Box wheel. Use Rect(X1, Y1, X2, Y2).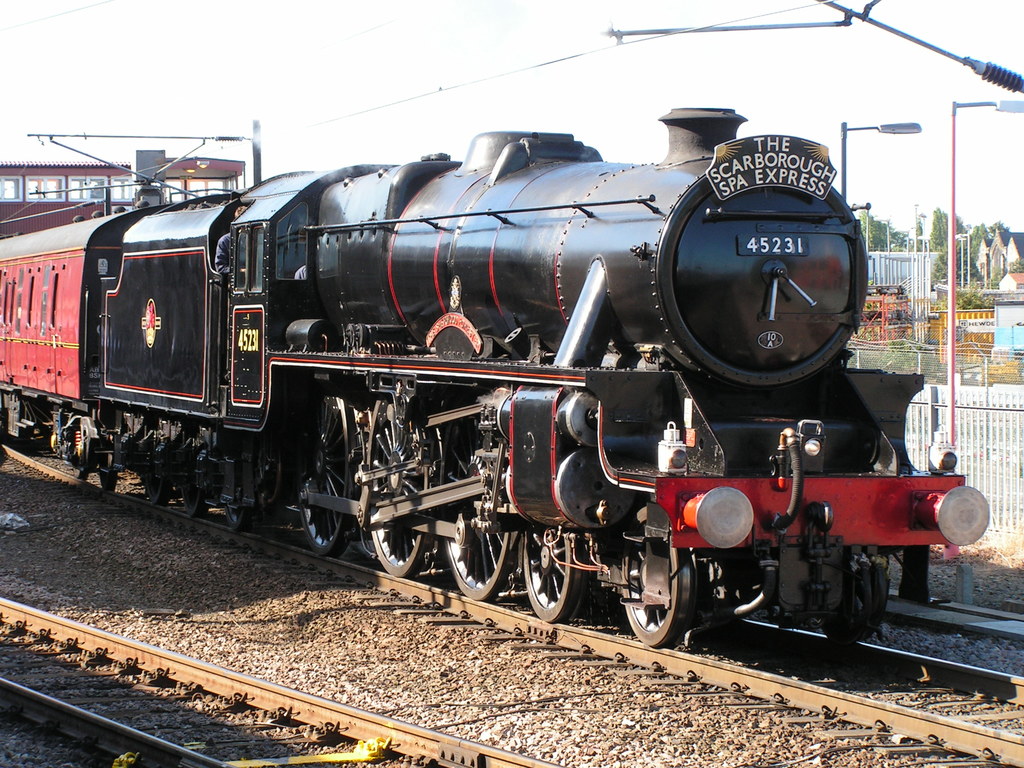
Rect(99, 469, 119, 492).
